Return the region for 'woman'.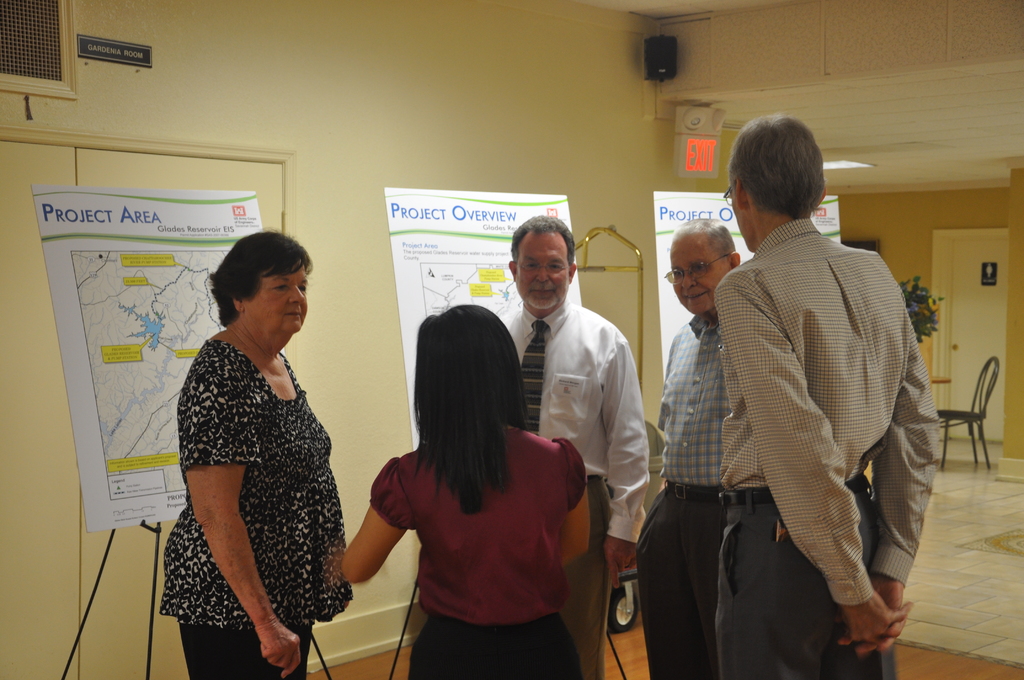
[x1=334, y1=303, x2=609, y2=679].
